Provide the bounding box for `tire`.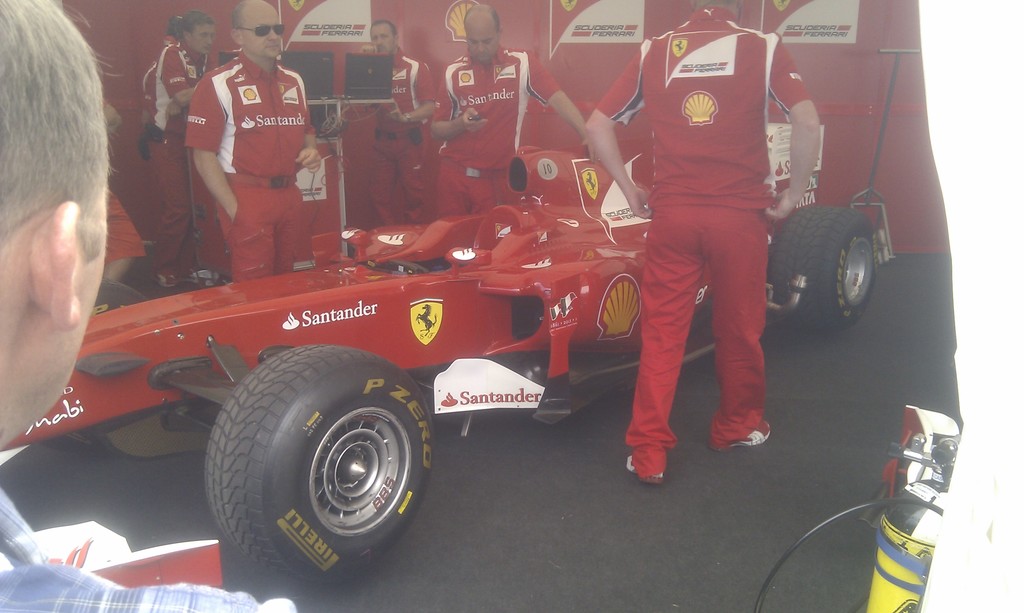
pyautogui.locateOnScreen(40, 279, 159, 456).
